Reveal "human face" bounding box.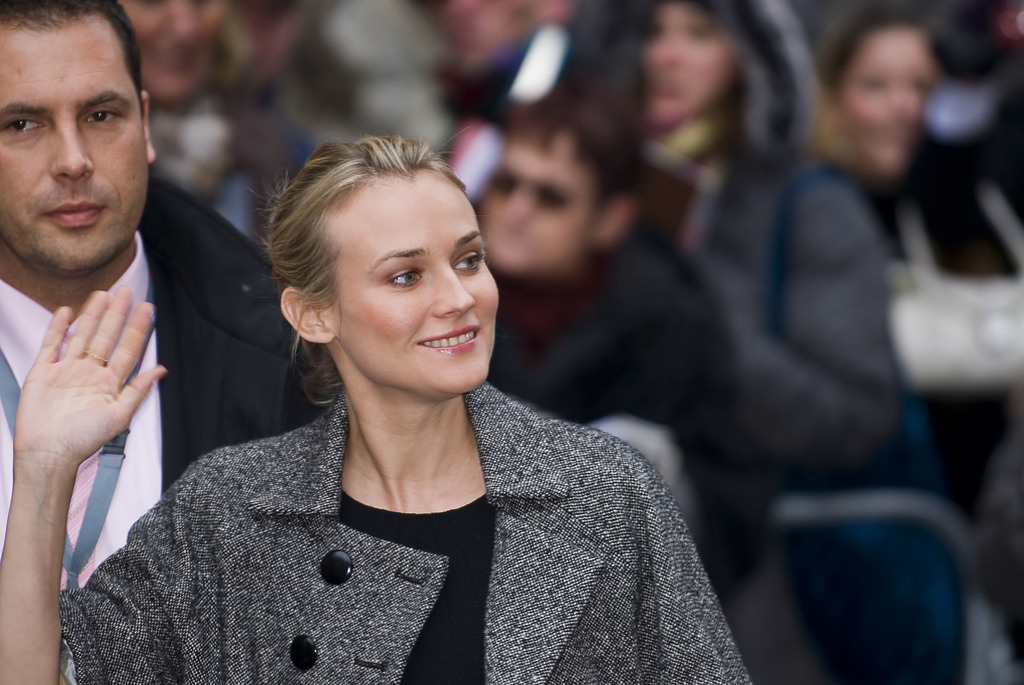
Revealed: [left=328, top=164, right=502, bottom=398].
